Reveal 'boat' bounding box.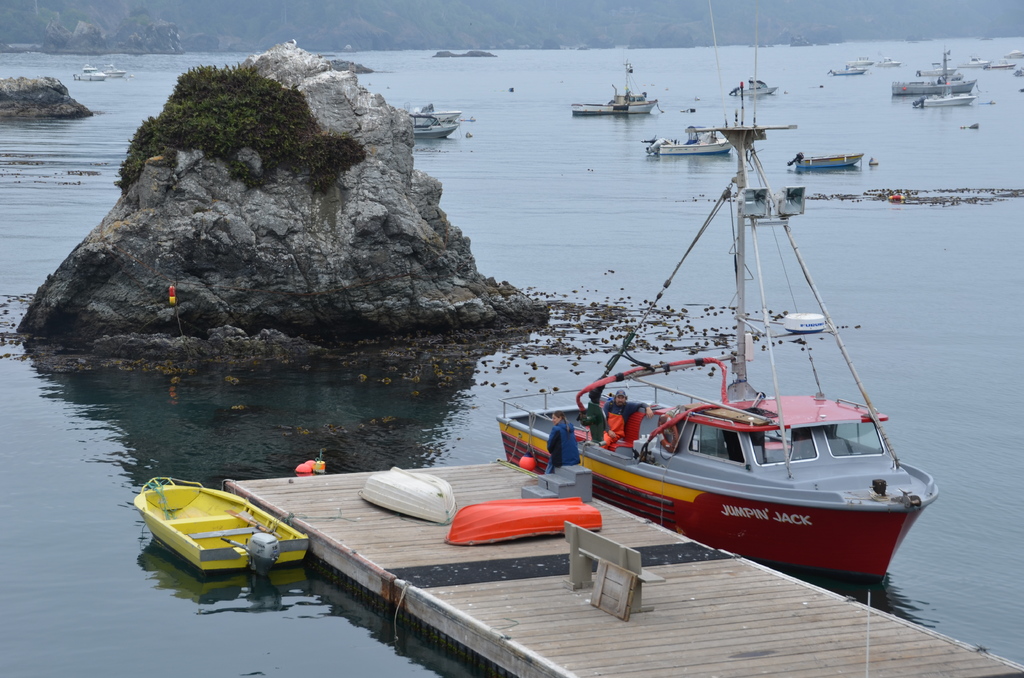
Revealed: 847, 57, 874, 69.
